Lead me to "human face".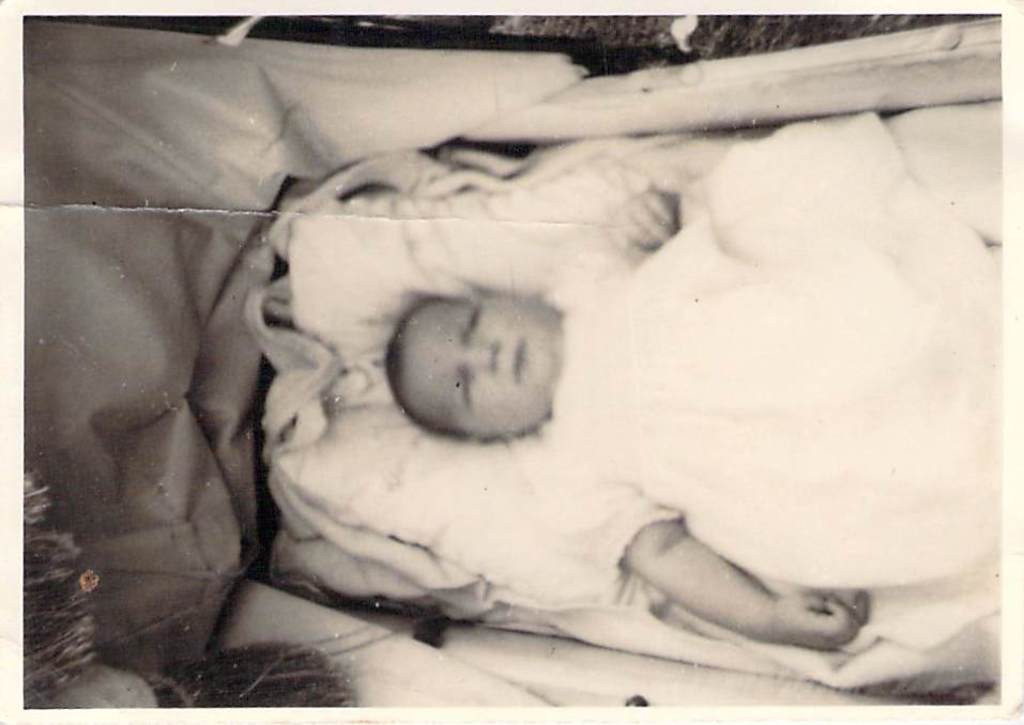
Lead to l=408, t=296, r=554, b=437.
